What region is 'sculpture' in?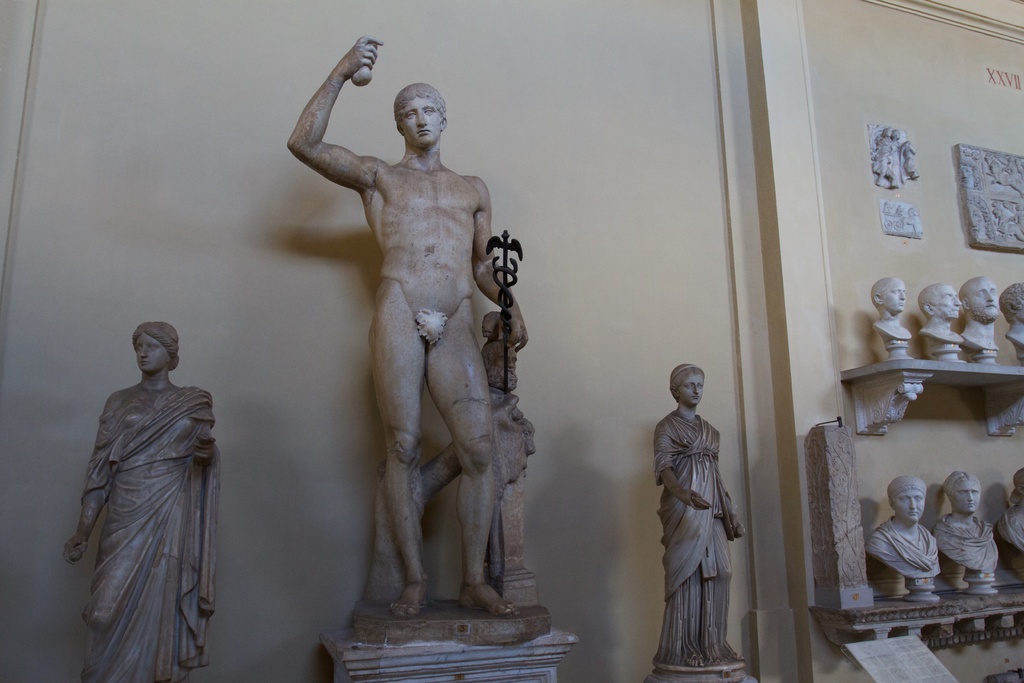
(918,281,979,370).
